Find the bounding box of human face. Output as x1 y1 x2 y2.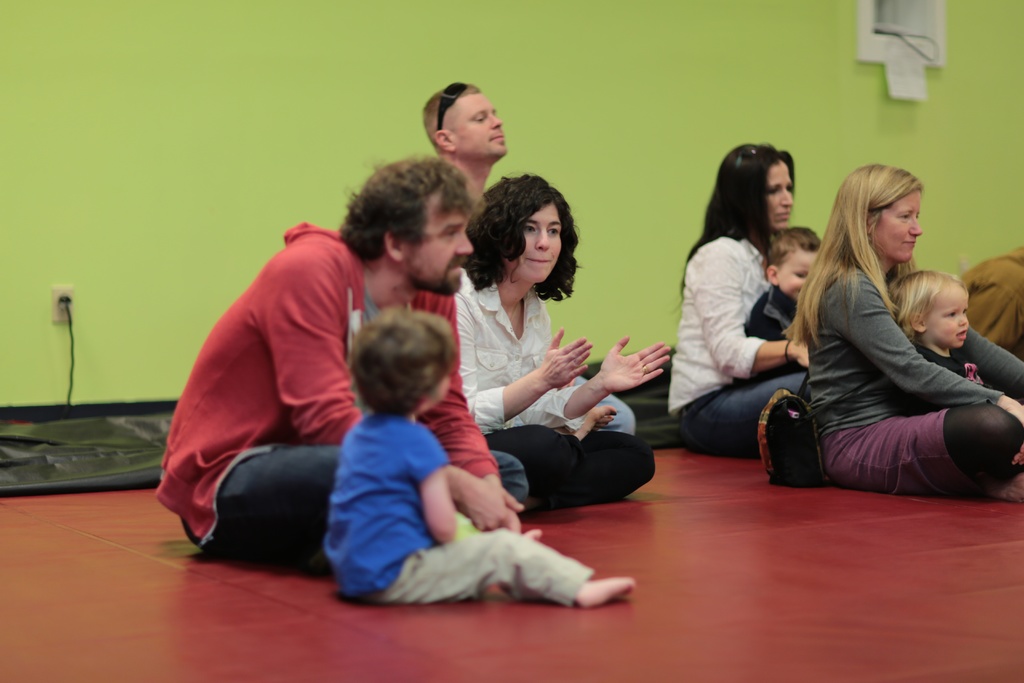
510 202 566 282.
